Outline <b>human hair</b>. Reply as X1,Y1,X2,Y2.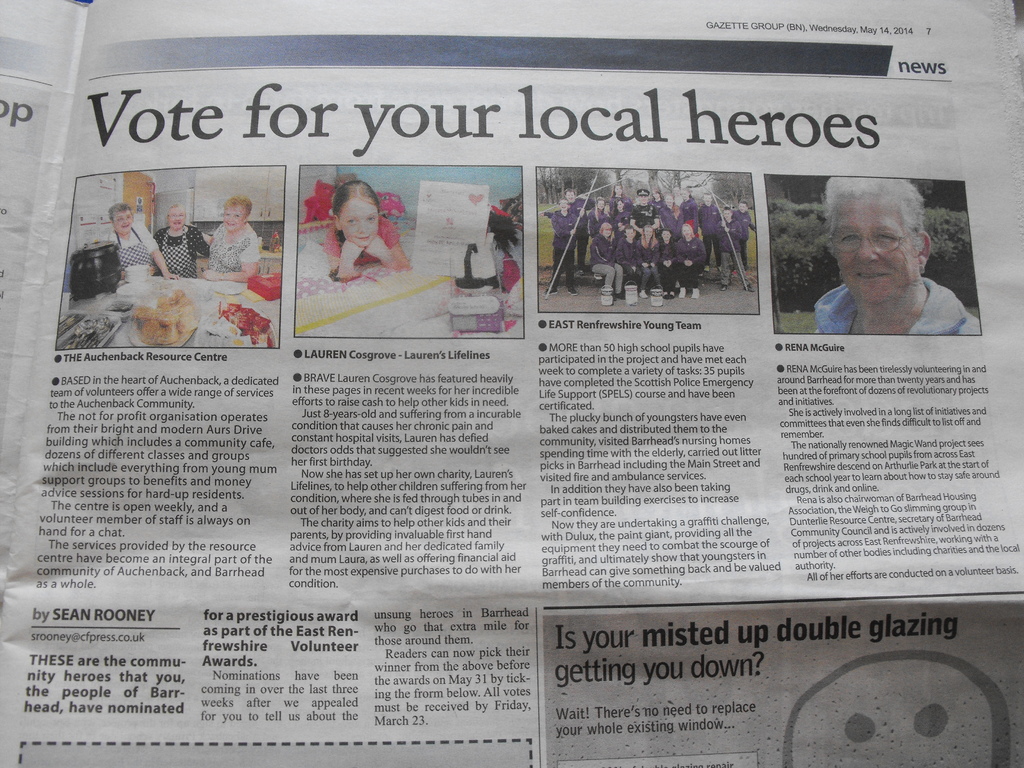
657,228,675,248.
